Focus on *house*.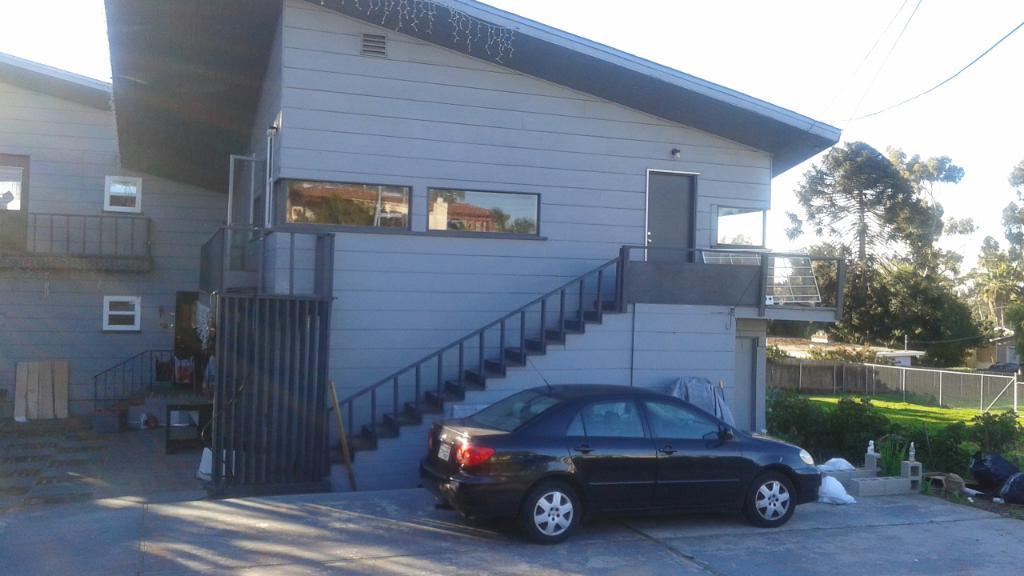
Focused at <box>102,6,942,459</box>.
